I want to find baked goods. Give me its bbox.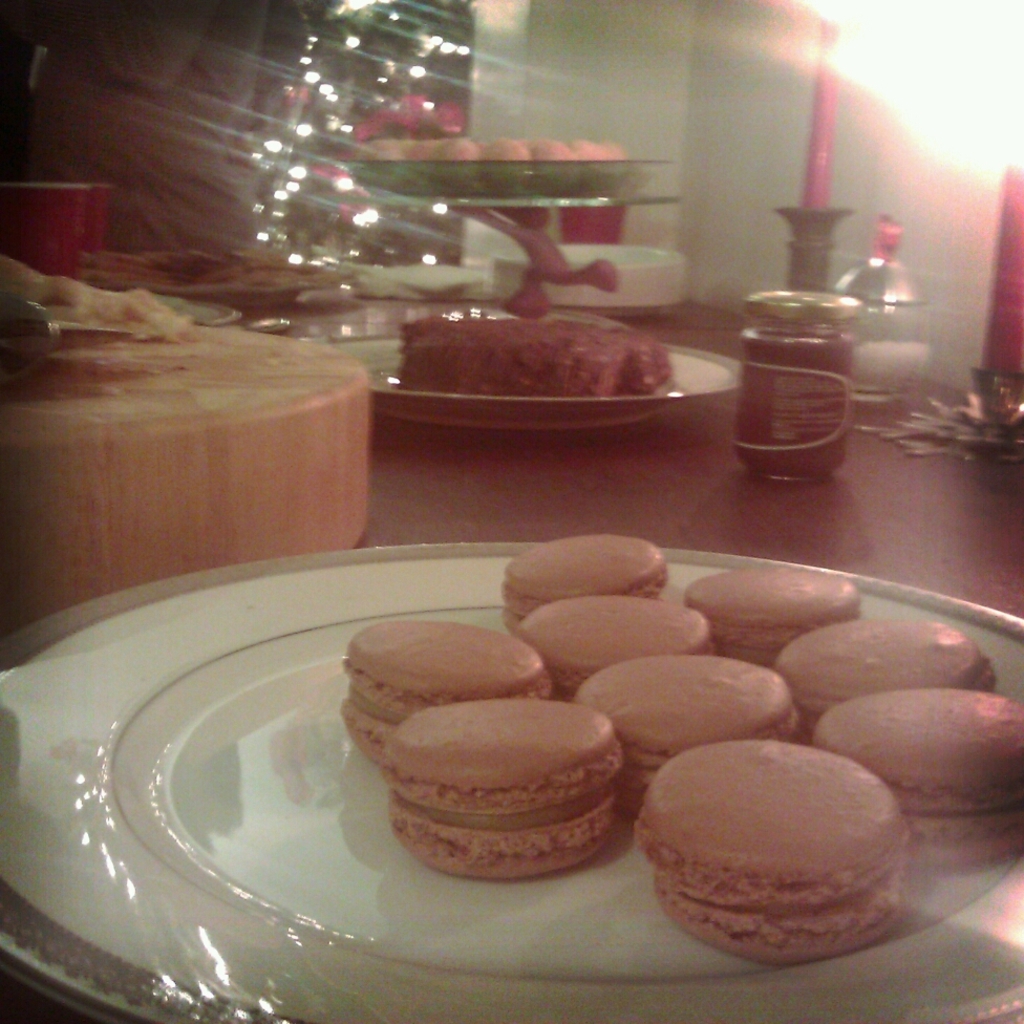
bbox(341, 618, 547, 767).
